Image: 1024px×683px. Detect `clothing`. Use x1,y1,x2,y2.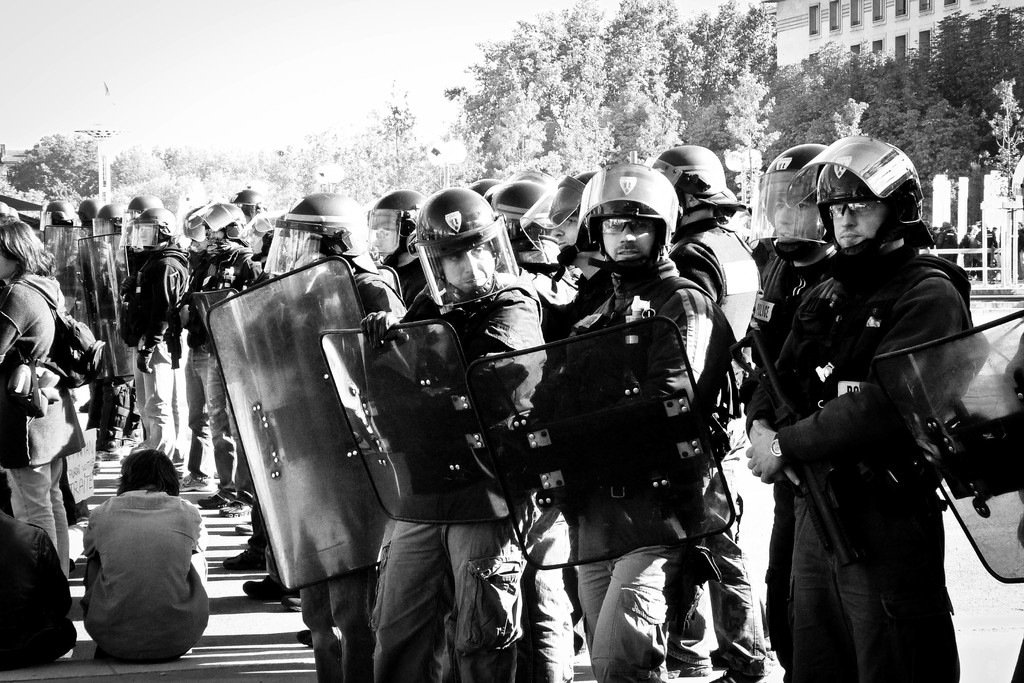
81,236,123,450.
